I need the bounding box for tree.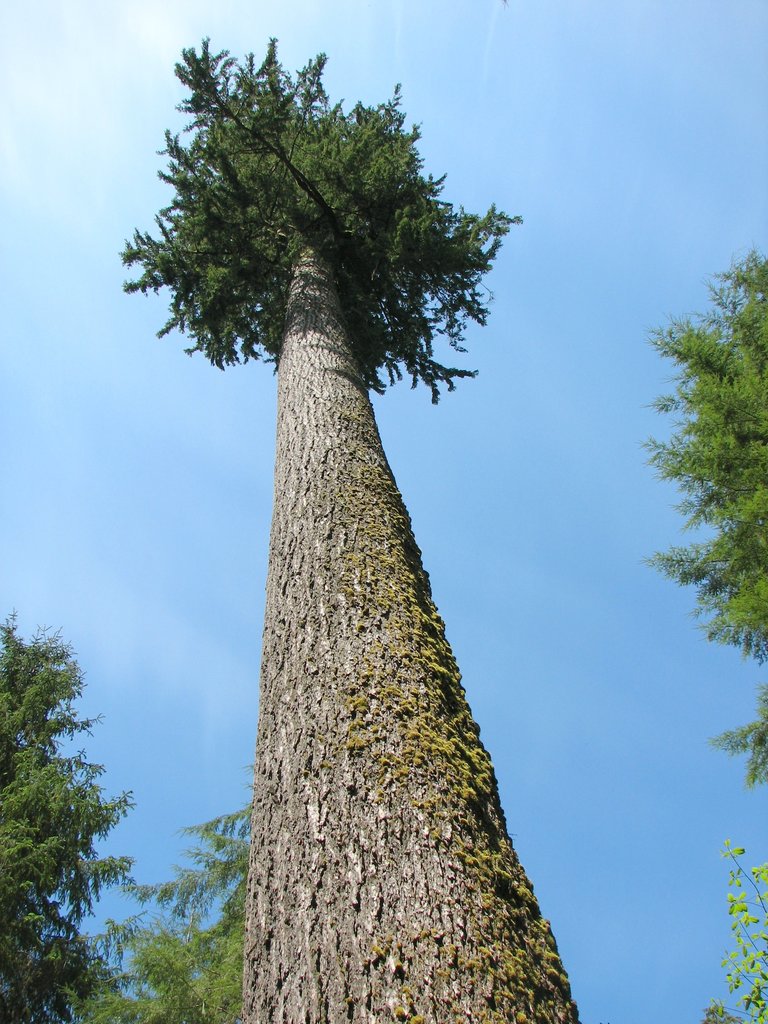
Here it is: bbox=(0, 614, 143, 1023).
